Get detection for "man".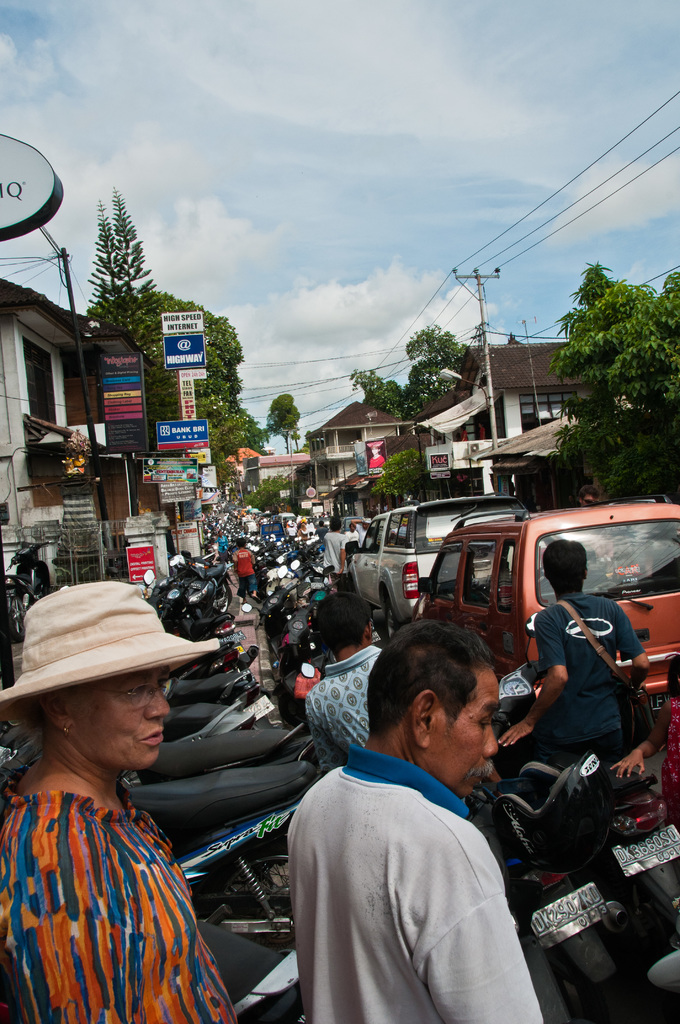
Detection: 311/594/378/745.
